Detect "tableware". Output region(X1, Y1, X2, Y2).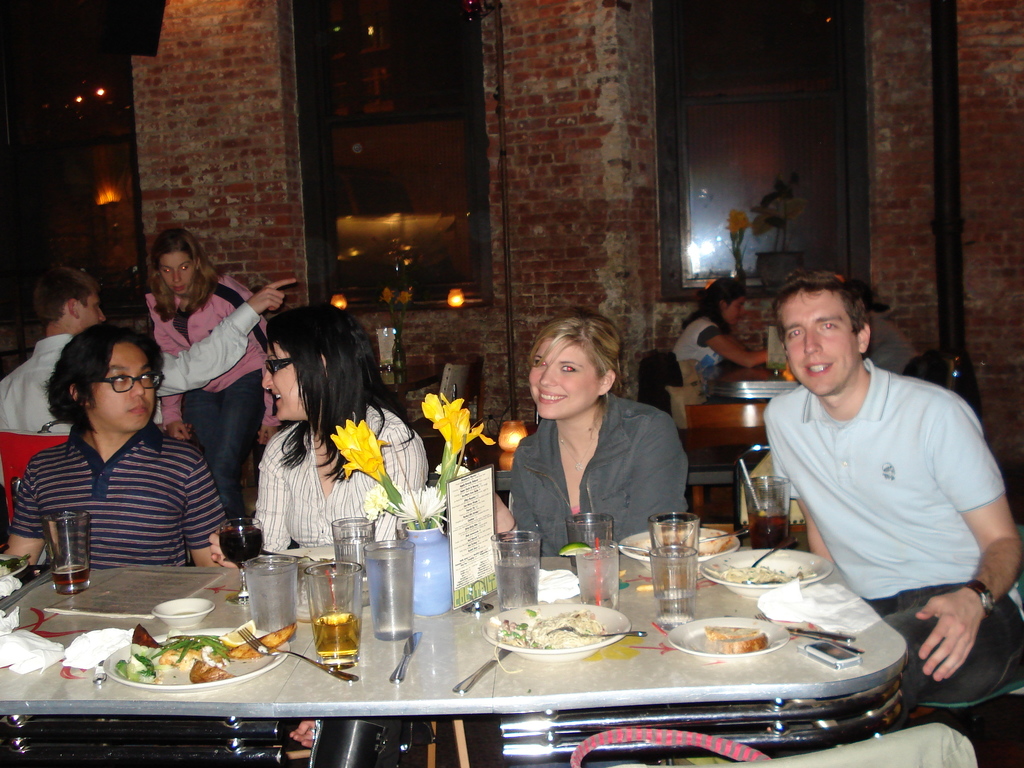
region(484, 602, 634, 660).
